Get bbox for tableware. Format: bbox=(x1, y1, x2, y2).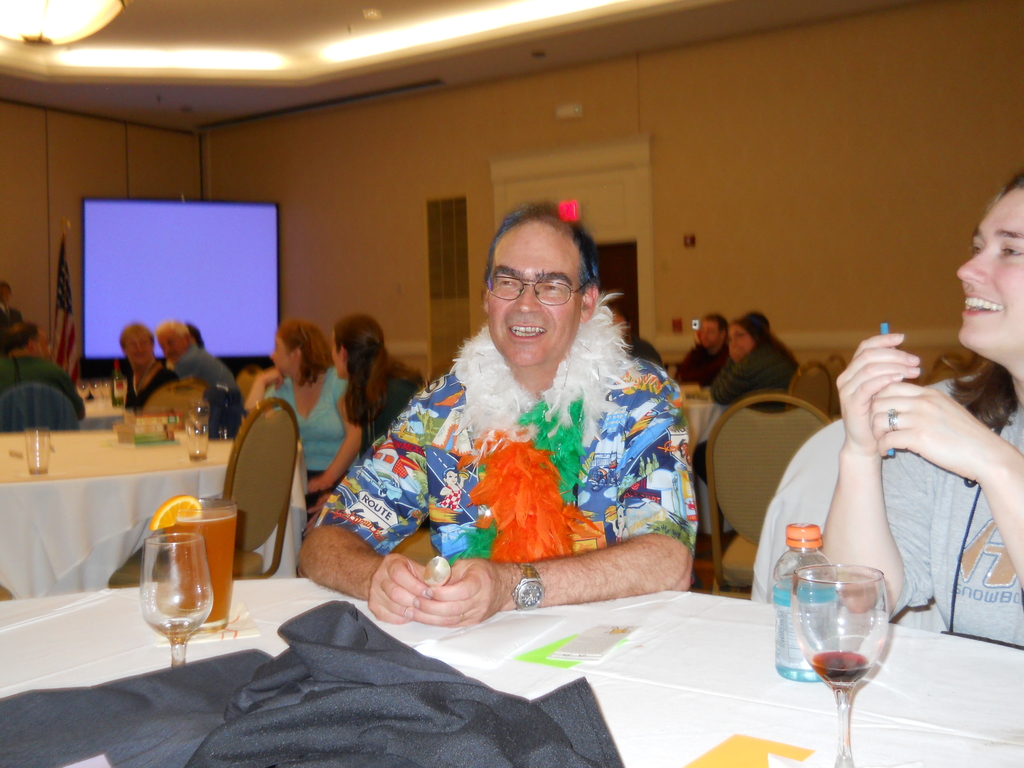
bbox=(411, 552, 456, 609).
